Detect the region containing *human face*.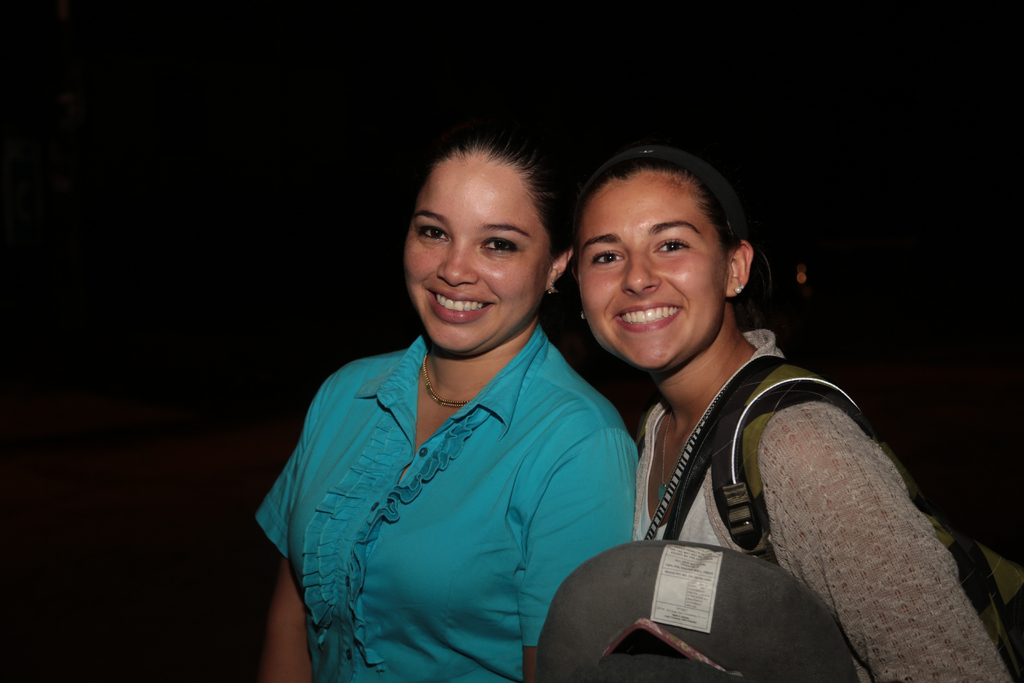
(x1=404, y1=151, x2=554, y2=353).
